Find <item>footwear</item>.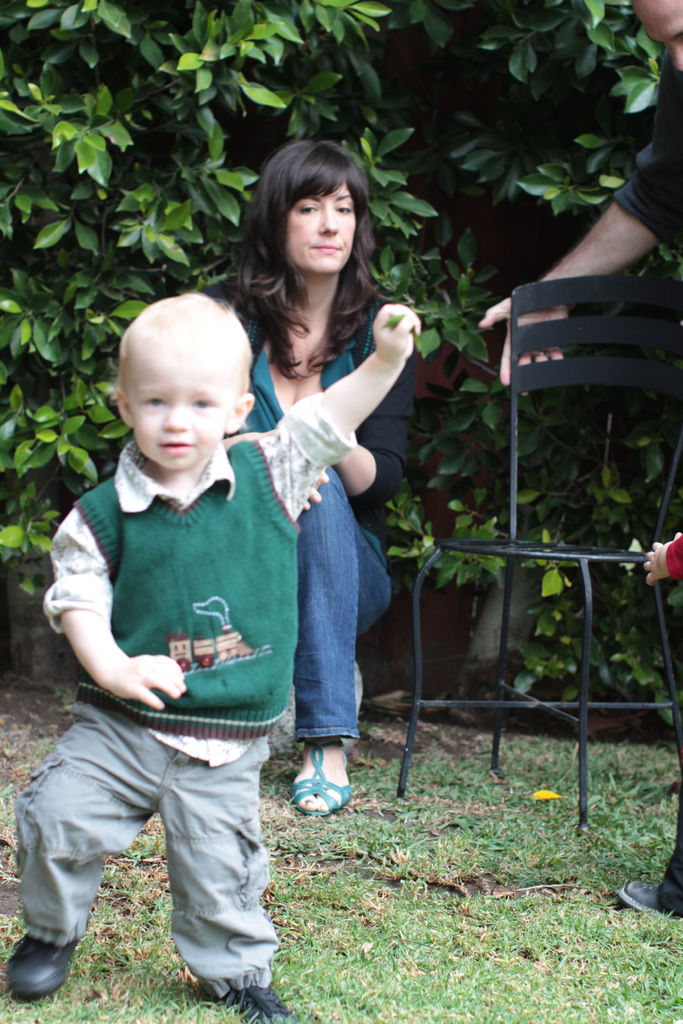
226,986,290,1021.
